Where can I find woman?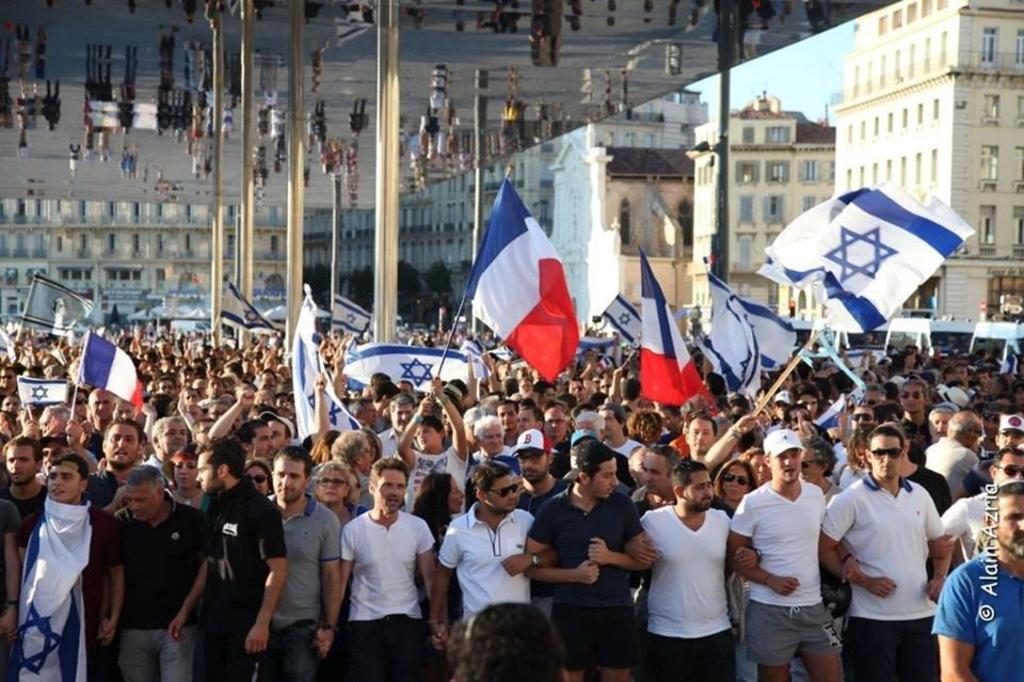
You can find it at (411,471,463,635).
